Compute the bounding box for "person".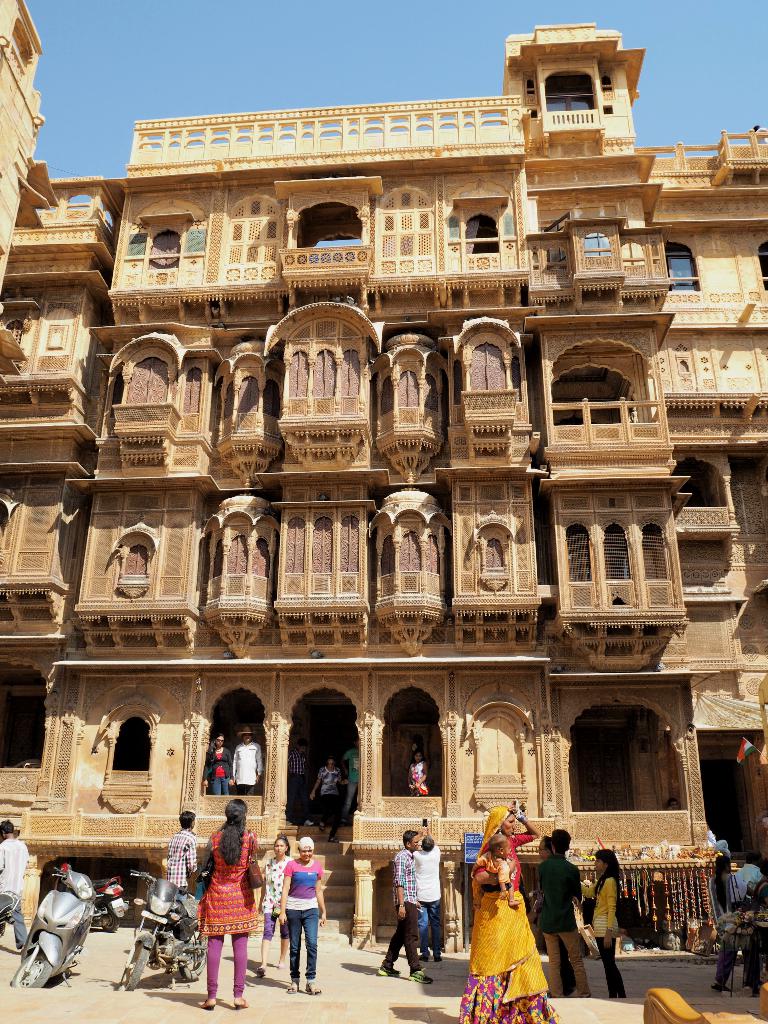
[left=709, top=851, right=730, bottom=931].
